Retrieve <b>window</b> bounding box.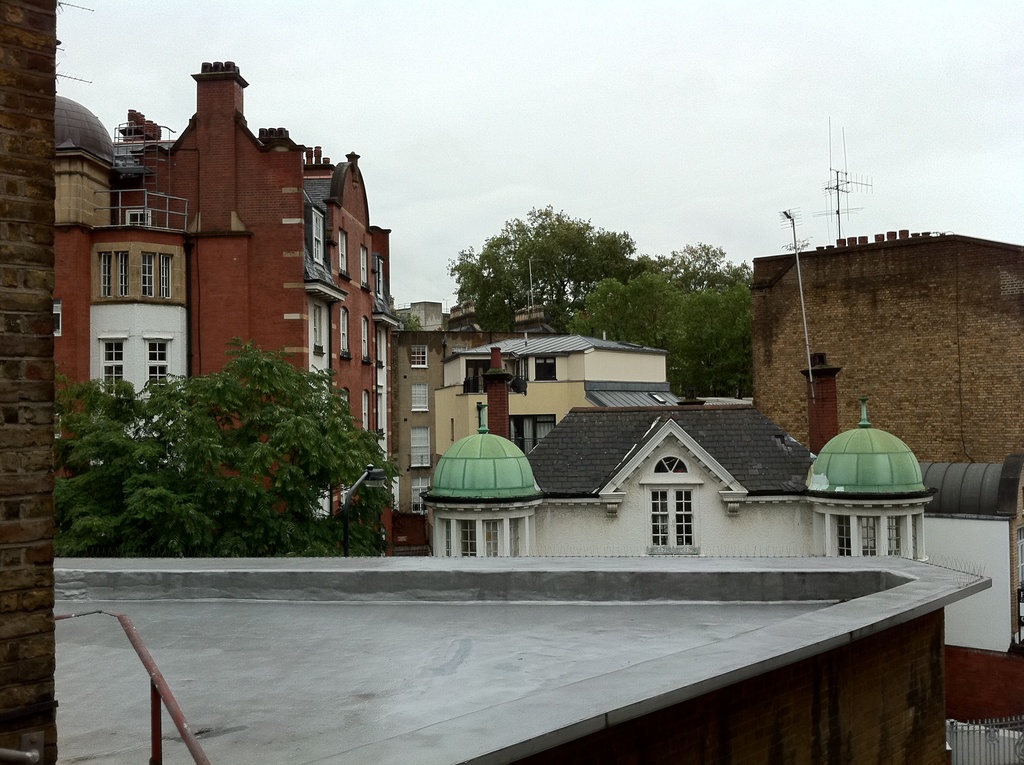
Bounding box: select_region(340, 230, 348, 276).
